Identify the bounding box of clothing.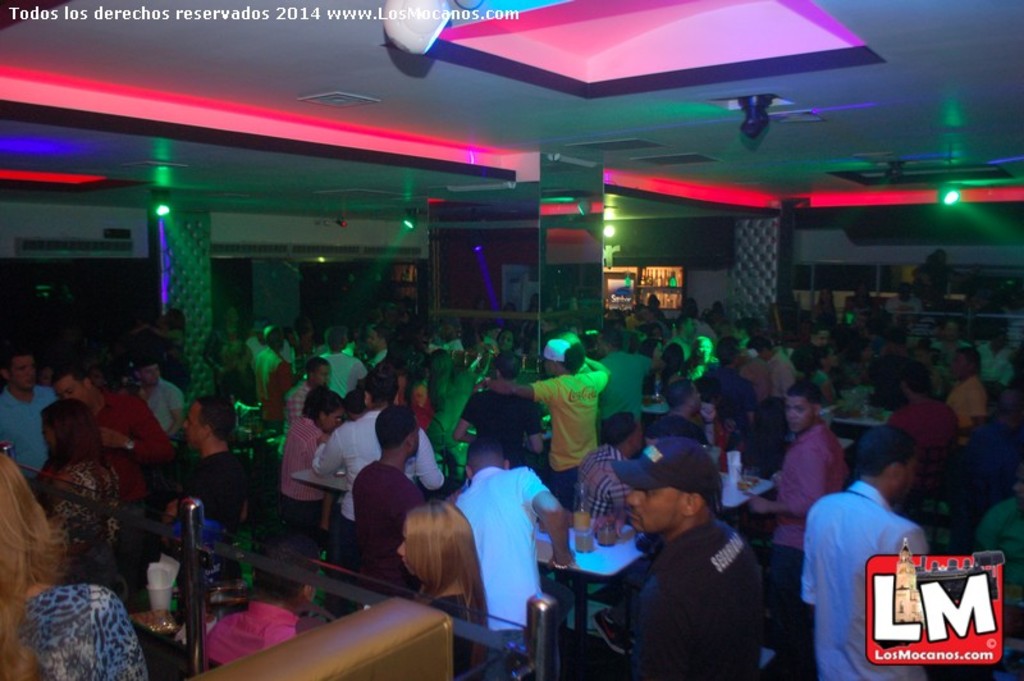
x1=426 y1=593 x2=483 y2=680.
